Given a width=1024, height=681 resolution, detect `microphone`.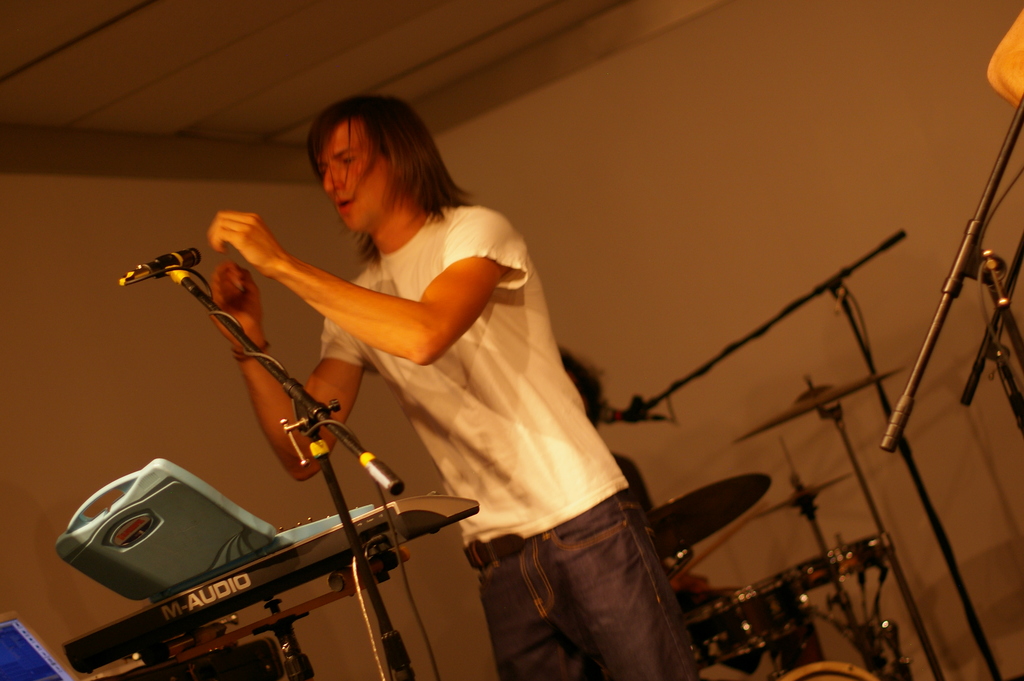
left=112, top=243, right=211, bottom=311.
